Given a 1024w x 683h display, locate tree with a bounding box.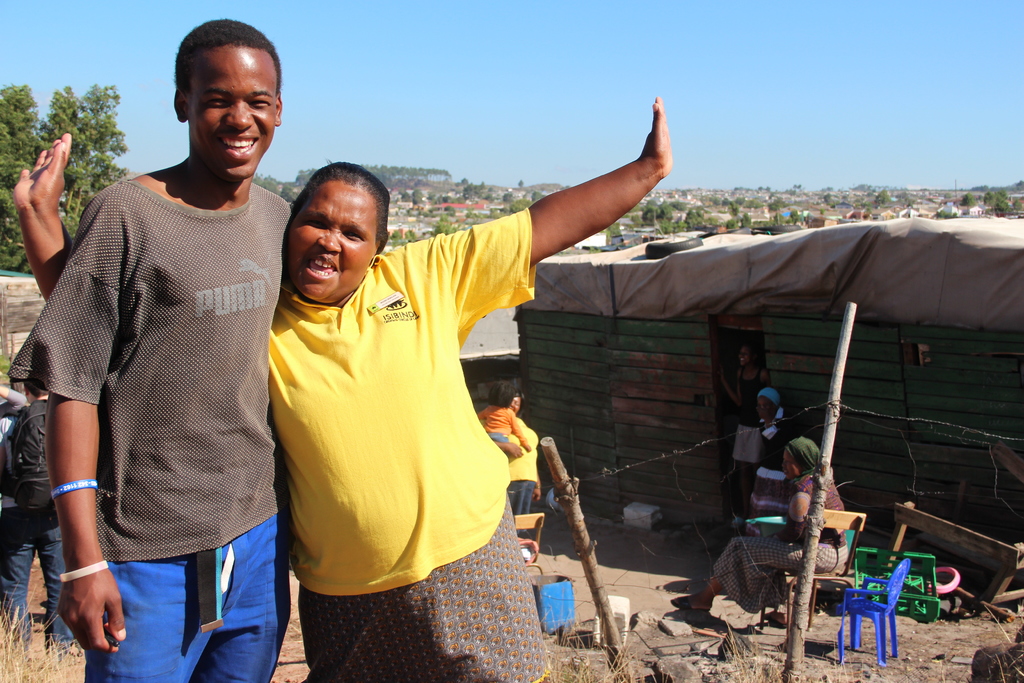
Located: <box>0,77,134,293</box>.
